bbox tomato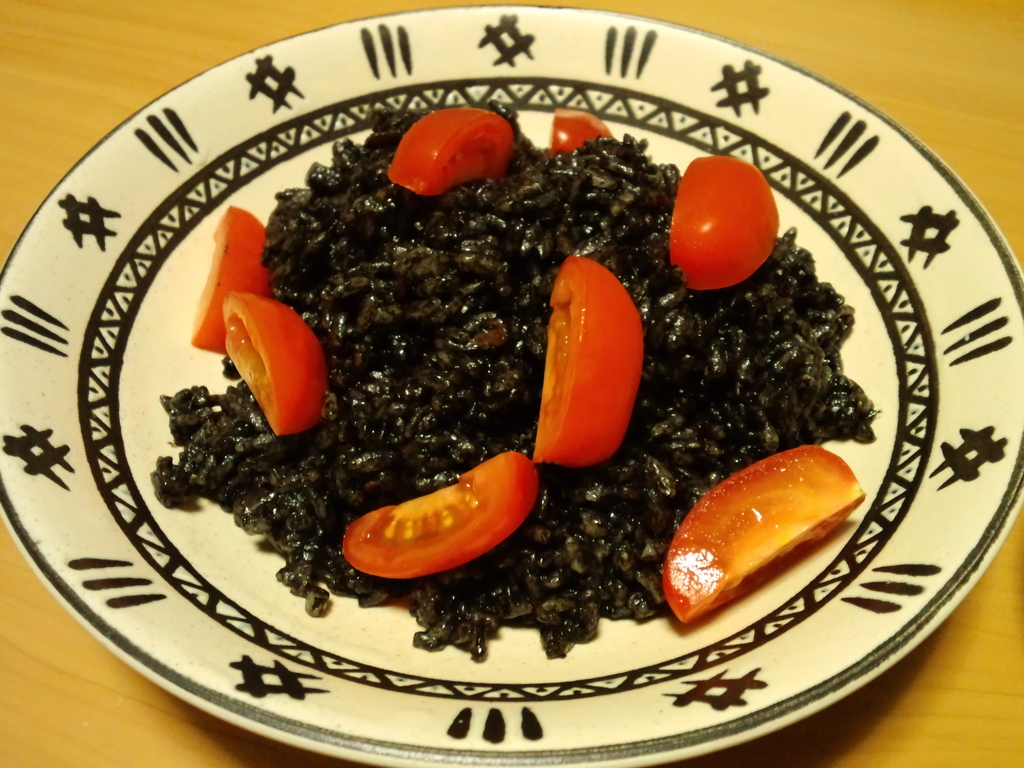
535:252:641:463
